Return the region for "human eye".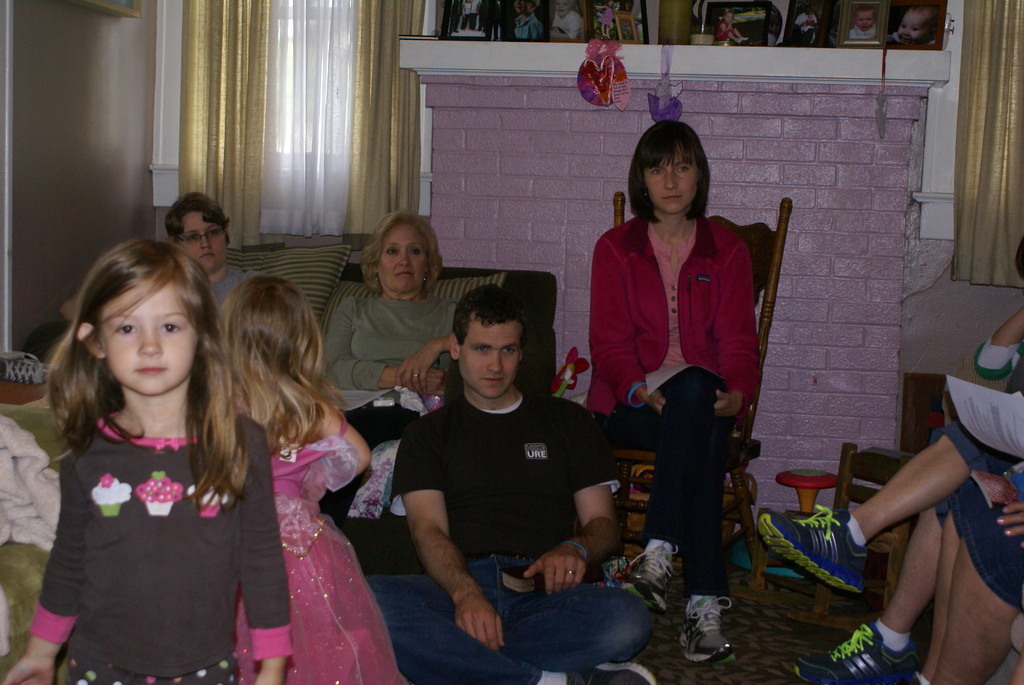
[left=387, top=247, right=399, bottom=256].
